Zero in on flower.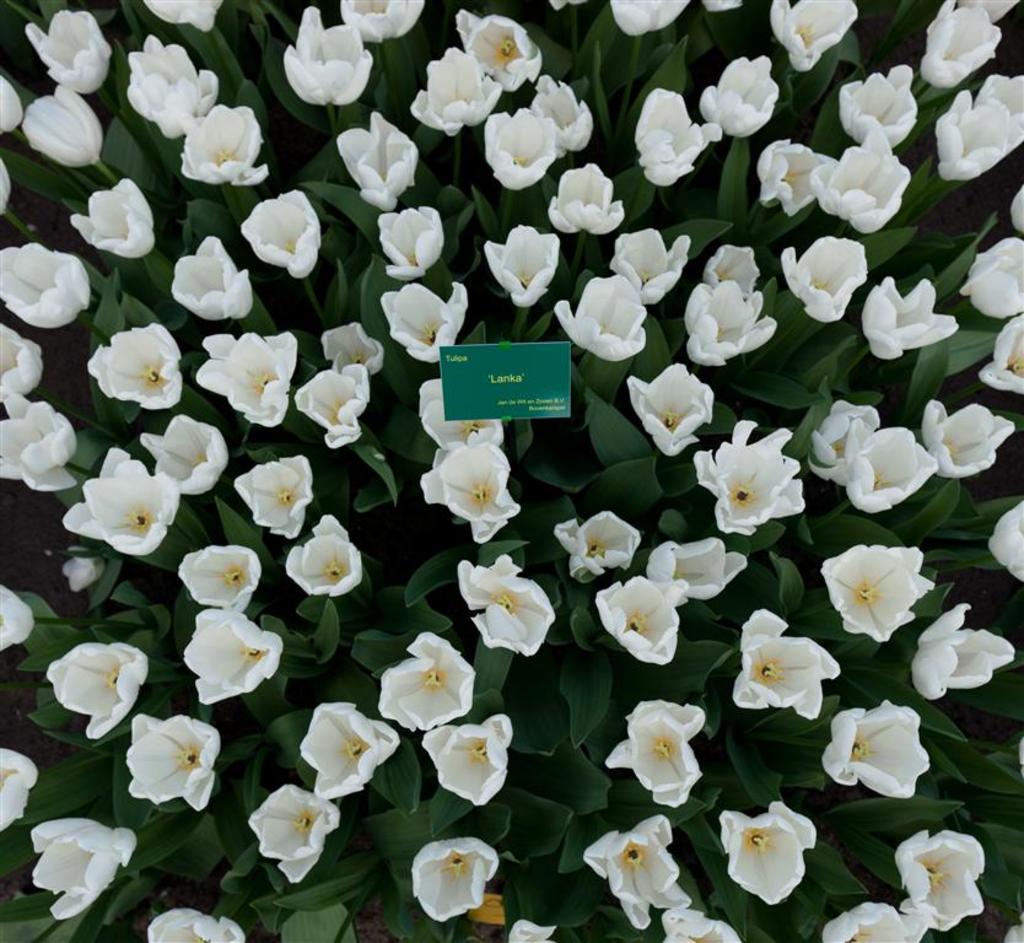
Zeroed in: crop(580, 813, 700, 928).
